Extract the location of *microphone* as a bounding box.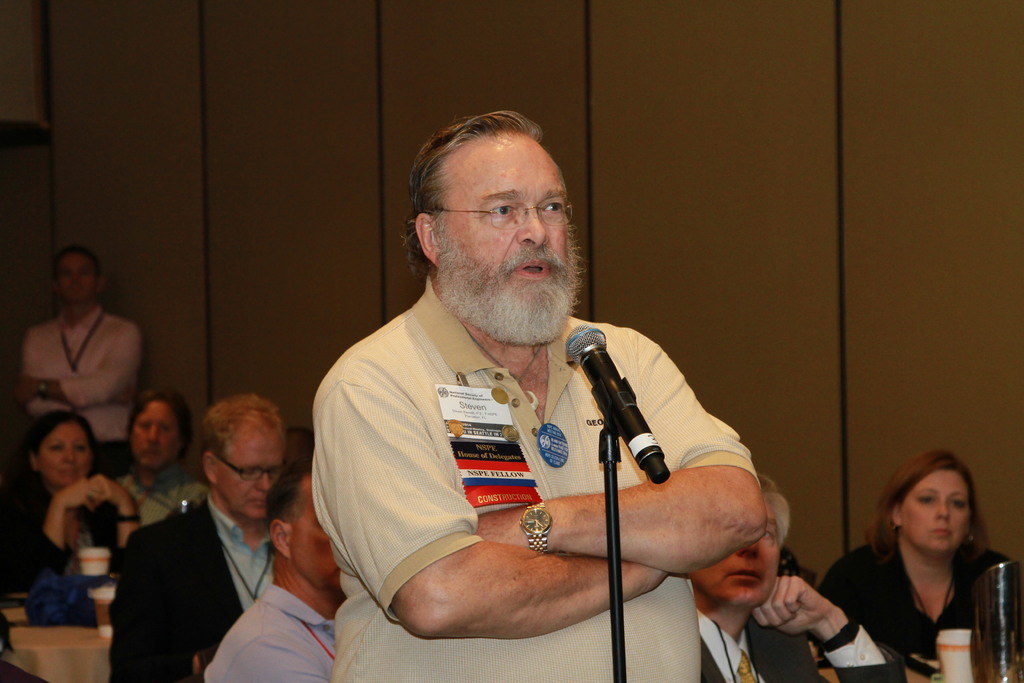
(left=557, top=345, right=688, bottom=499).
